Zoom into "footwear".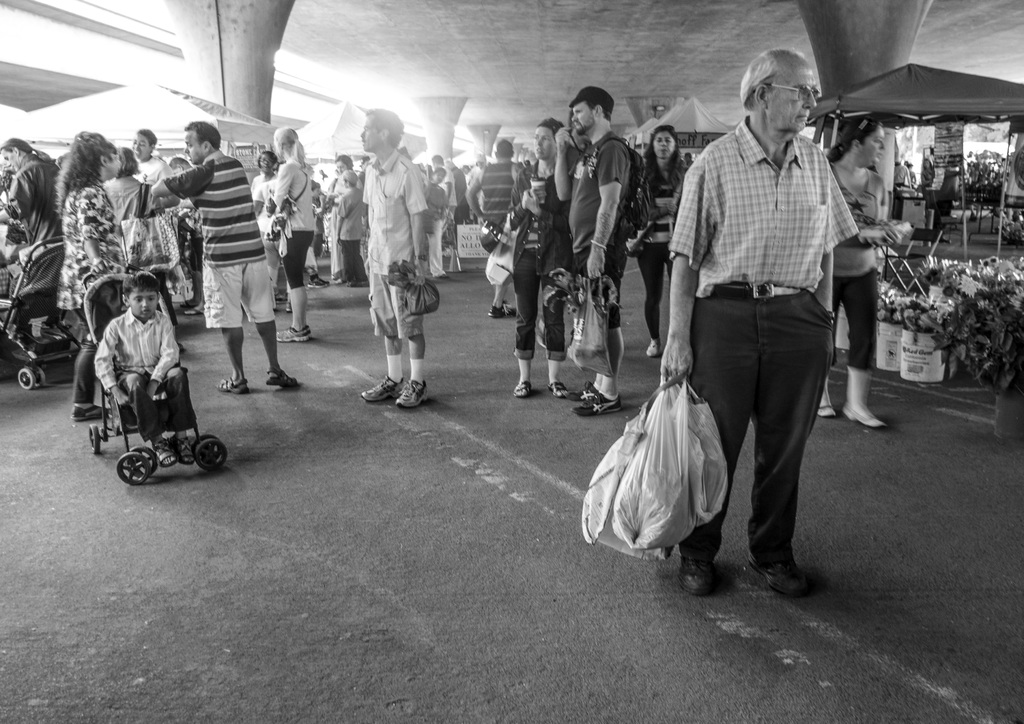
Zoom target: left=358, top=377, right=399, bottom=400.
